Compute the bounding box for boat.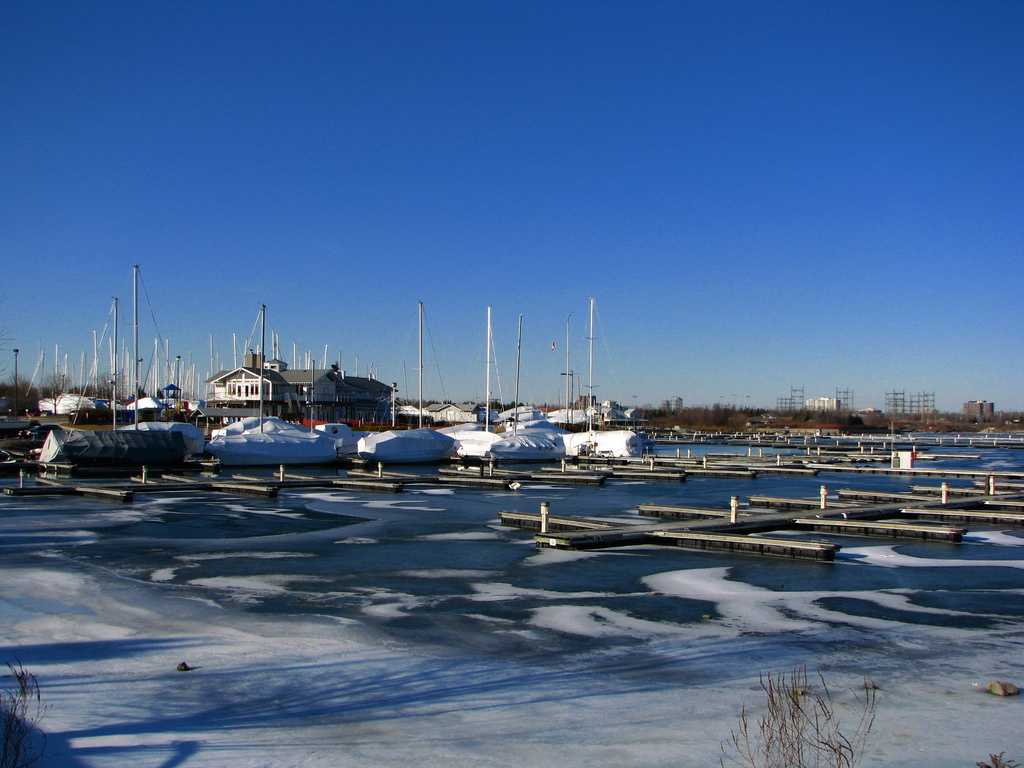
186:402:368:464.
